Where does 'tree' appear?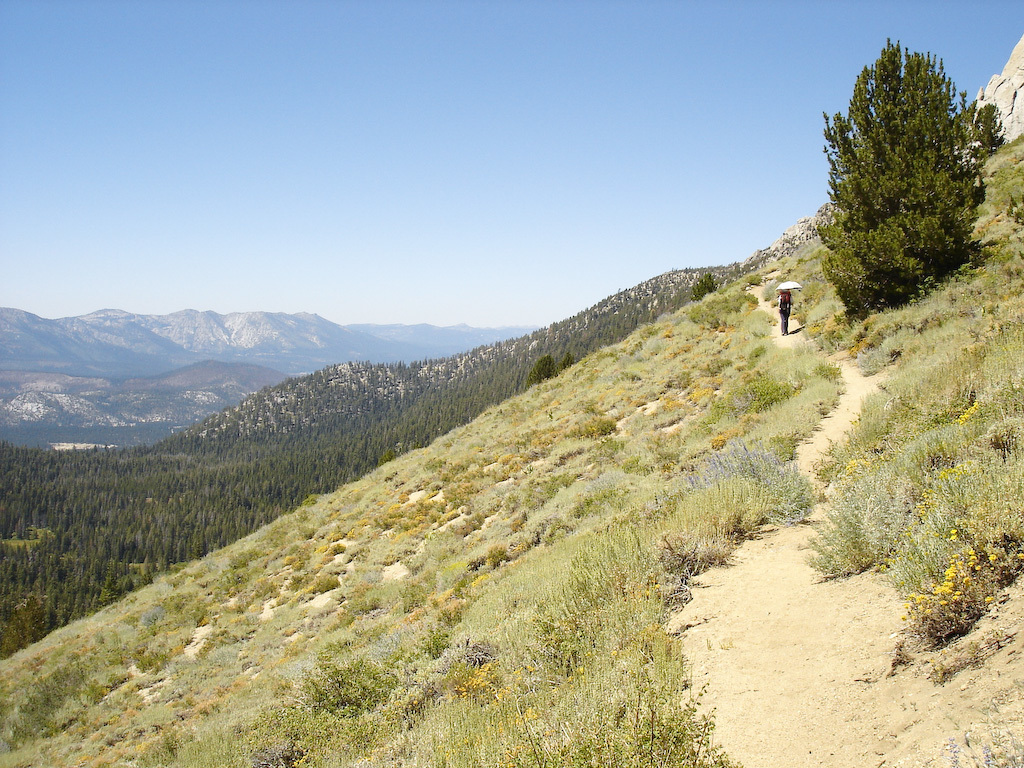
Appears at locate(818, 35, 979, 306).
